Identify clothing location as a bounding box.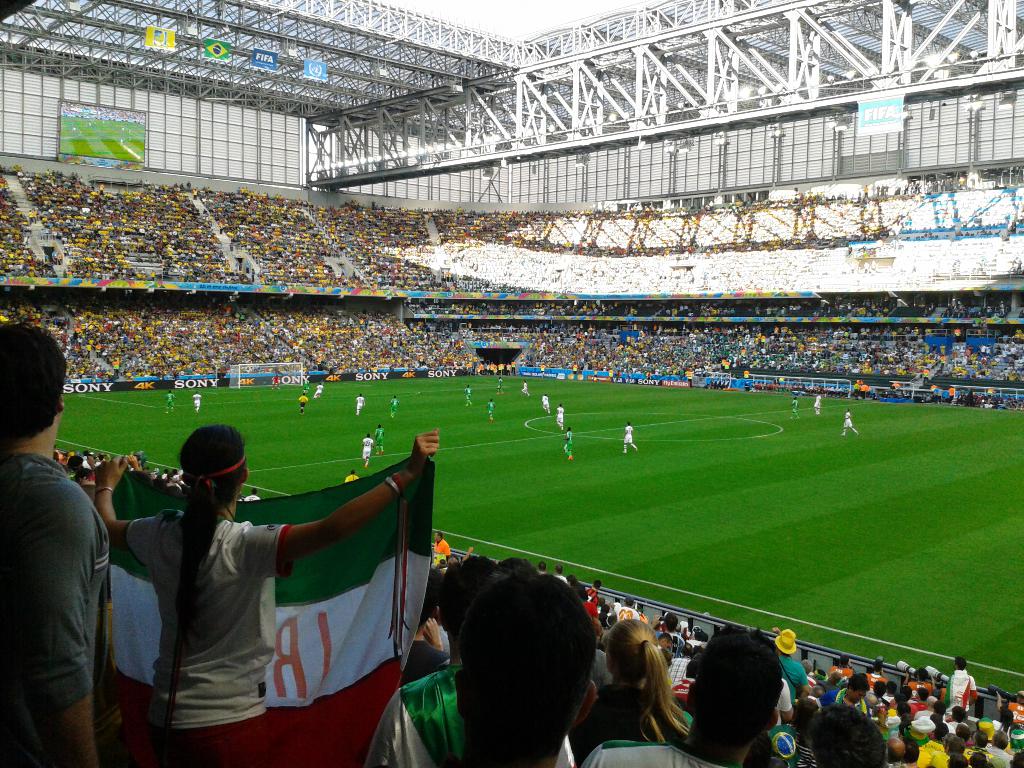
x1=886 y1=762 x2=906 y2=767.
